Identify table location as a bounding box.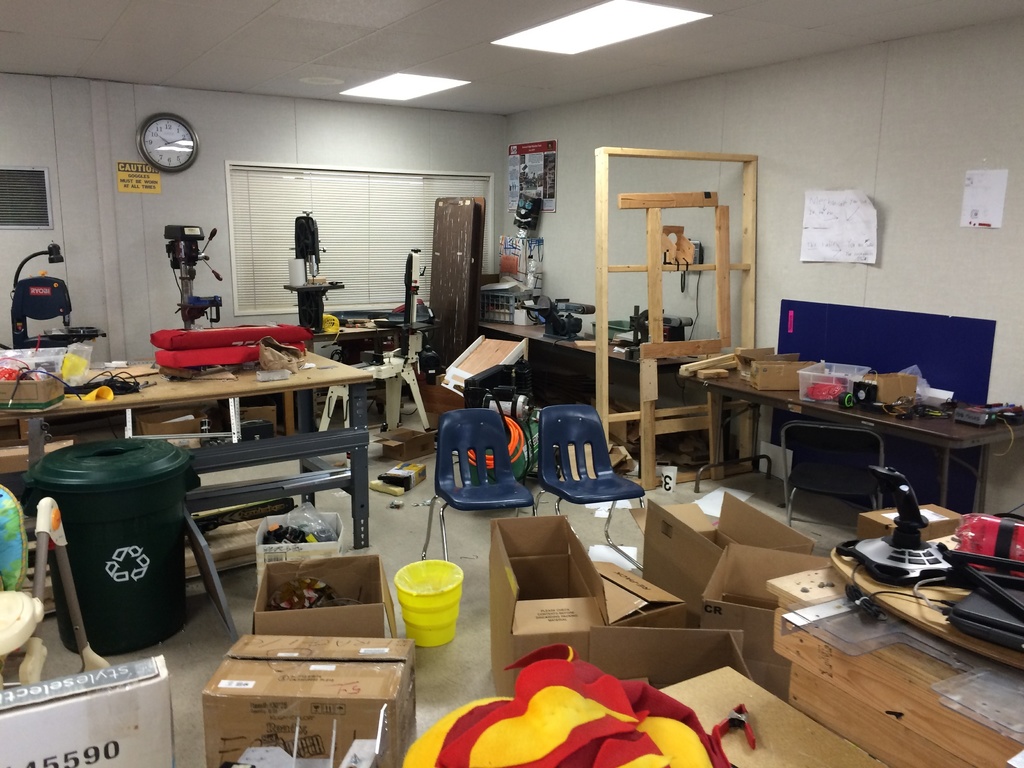
select_region(682, 369, 1023, 508).
